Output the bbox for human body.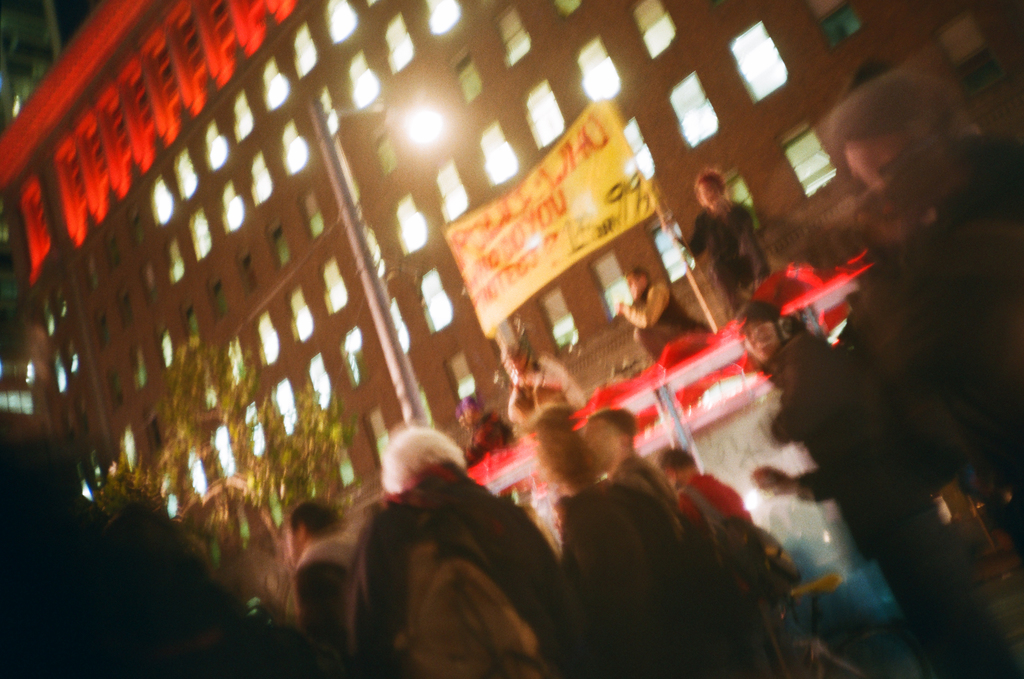
[left=464, top=412, right=514, bottom=467].
